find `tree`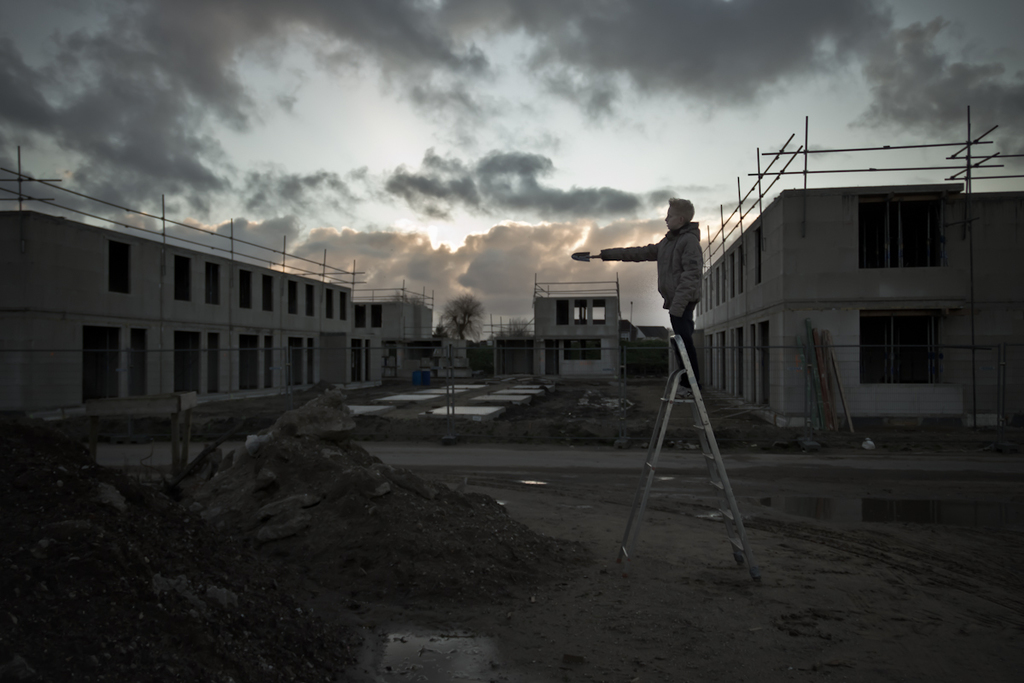
(x1=387, y1=288, x2=422, y2=304)
